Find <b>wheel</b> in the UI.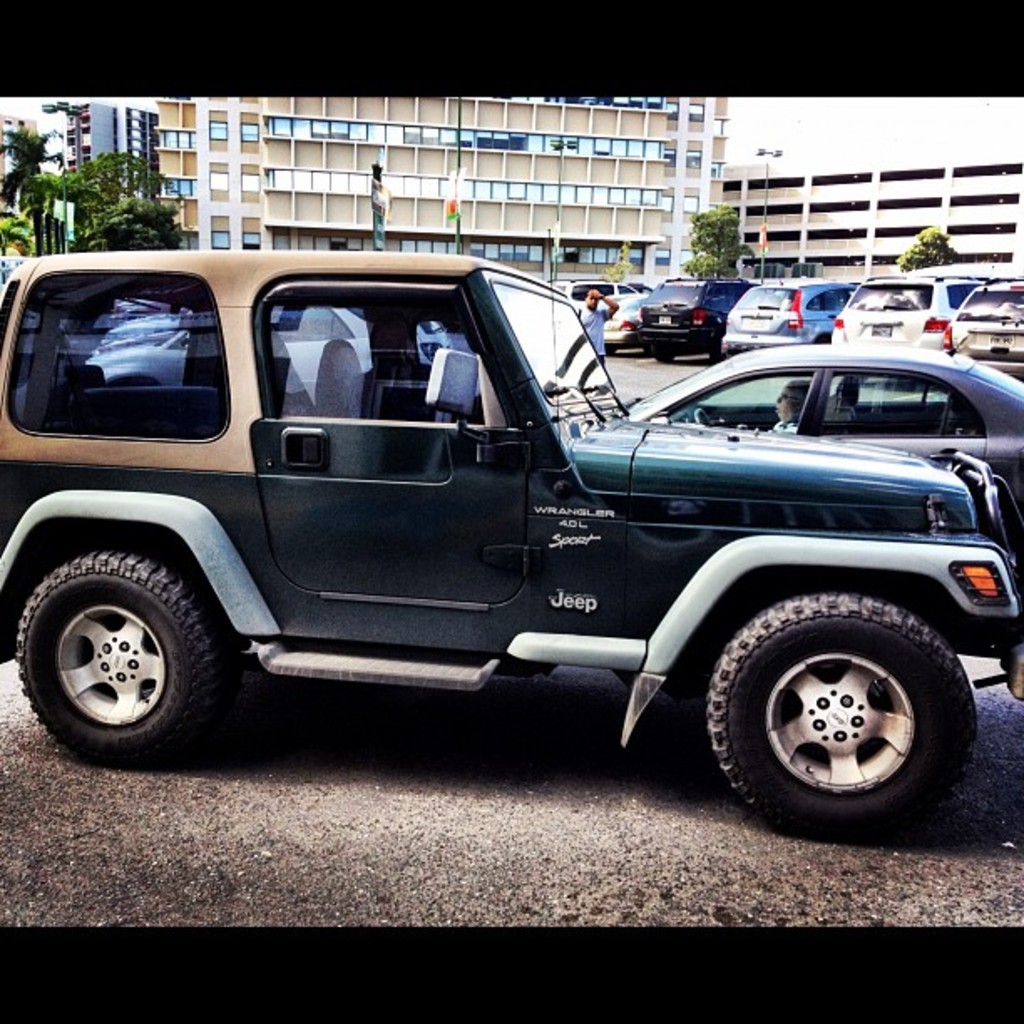
UI element at locate(711, 331, 718, 361).
